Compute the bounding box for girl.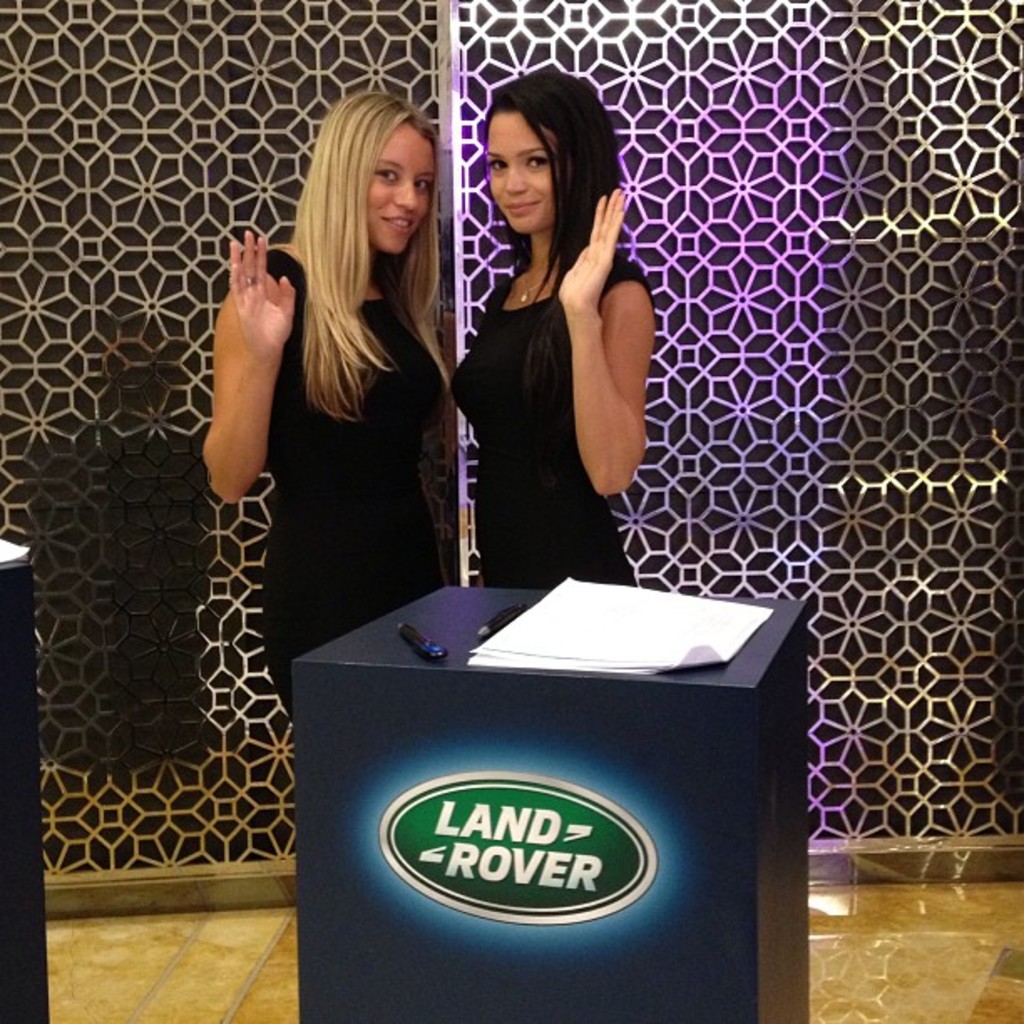
locate(186, 99, 455, 738).
